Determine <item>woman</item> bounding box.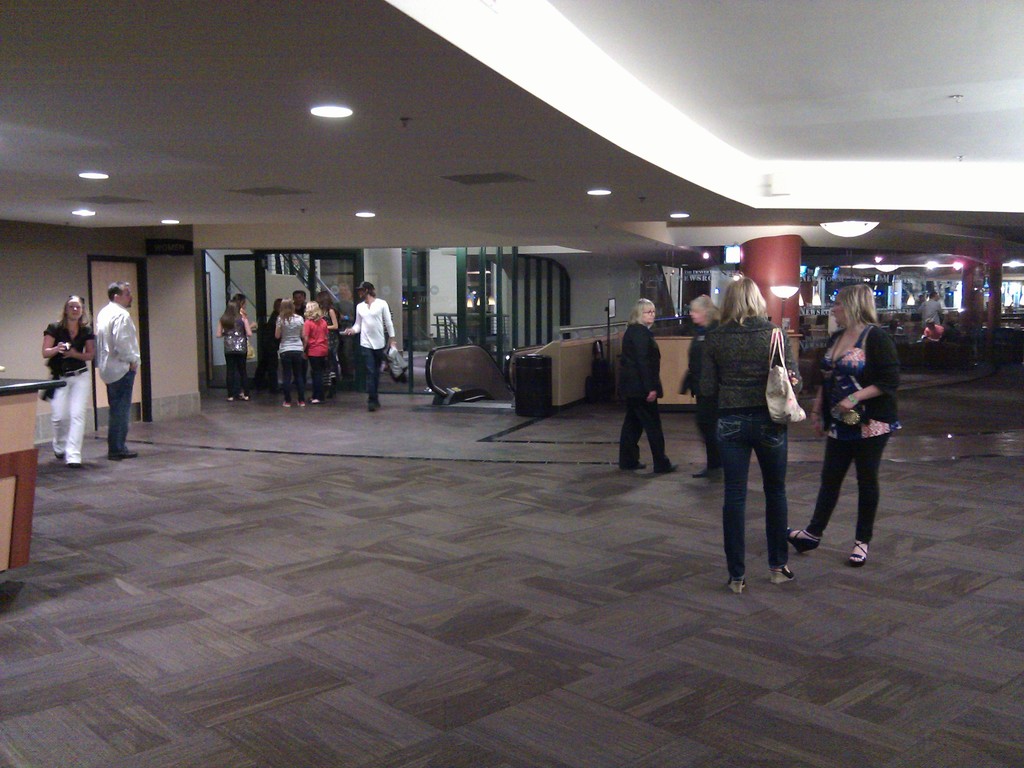
Determined: Rect(336, 278, 396, 417).
